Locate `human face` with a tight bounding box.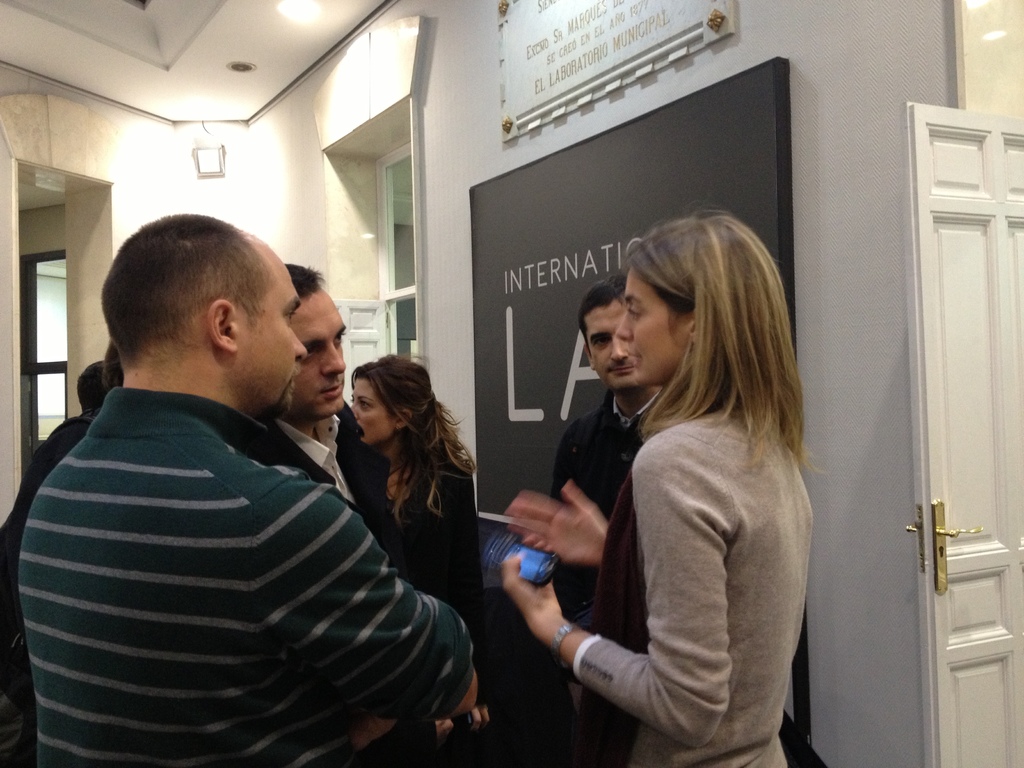
pyautogui.locateOnScreen(355, 378, 386, 448).
